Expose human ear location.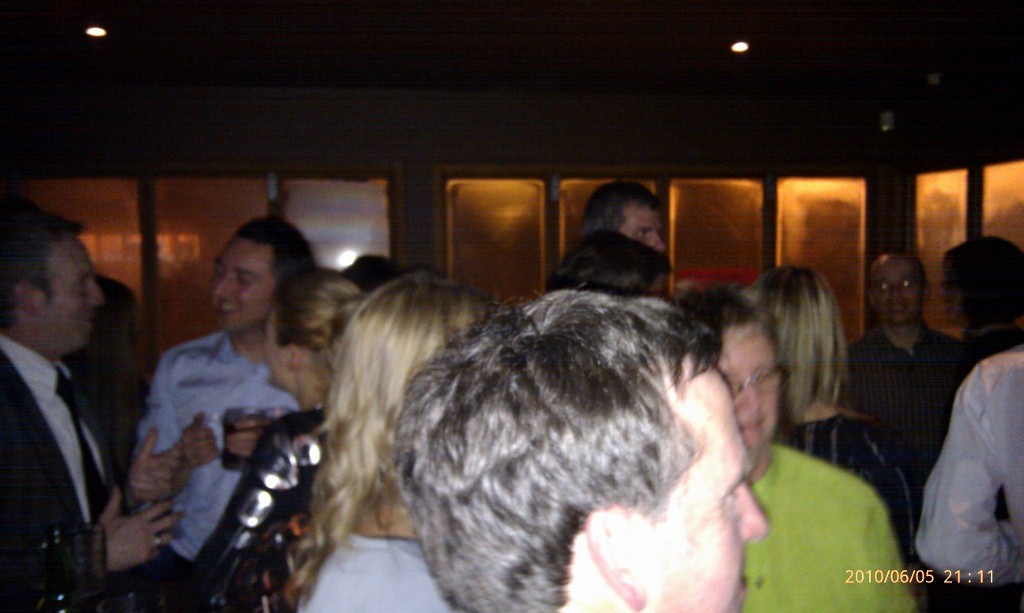
Exposed at select_region(17, 281, 41, 320).
